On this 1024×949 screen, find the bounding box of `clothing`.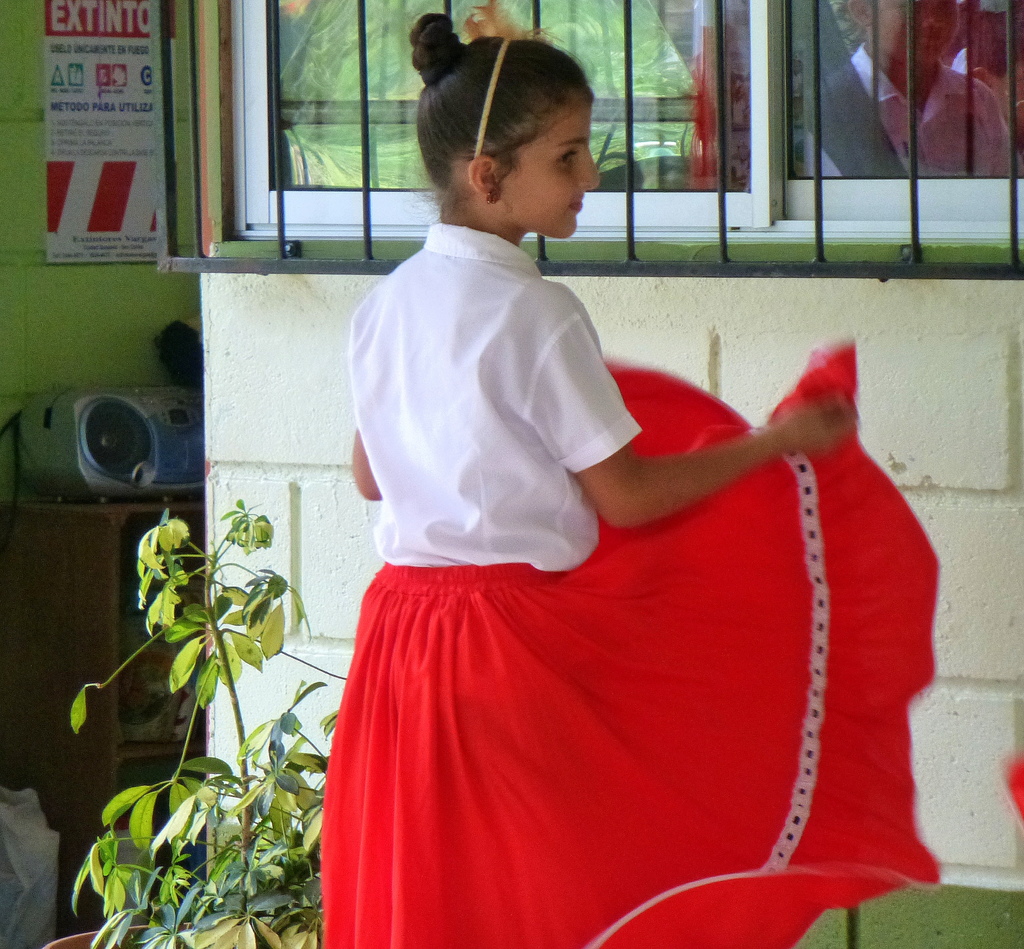
Bounding box: [794, 41, 1014, 180].
